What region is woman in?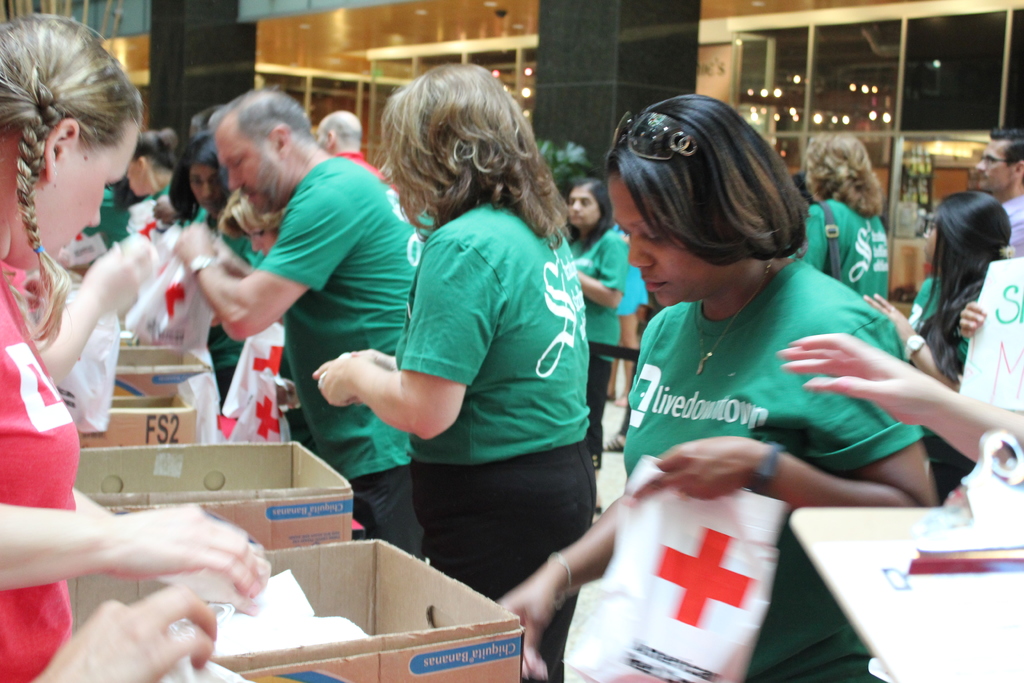
356, 59, 602, 604.
